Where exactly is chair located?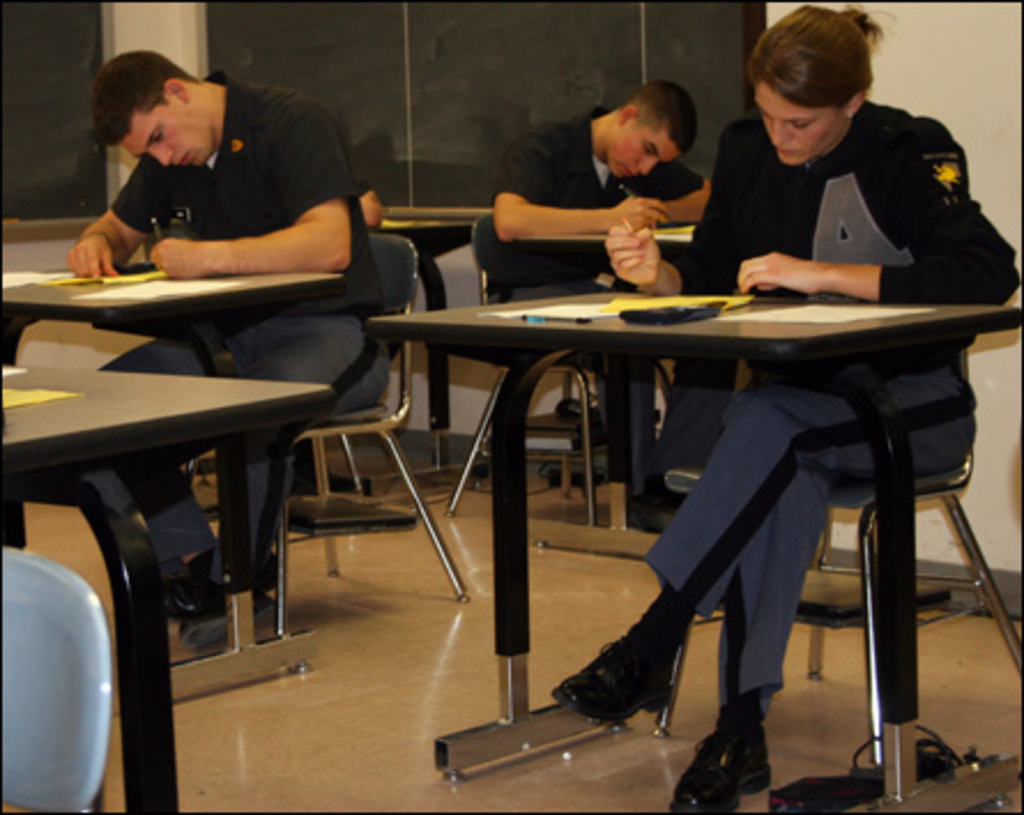
Its bounding box is crop(0, 543, 110, 813).
